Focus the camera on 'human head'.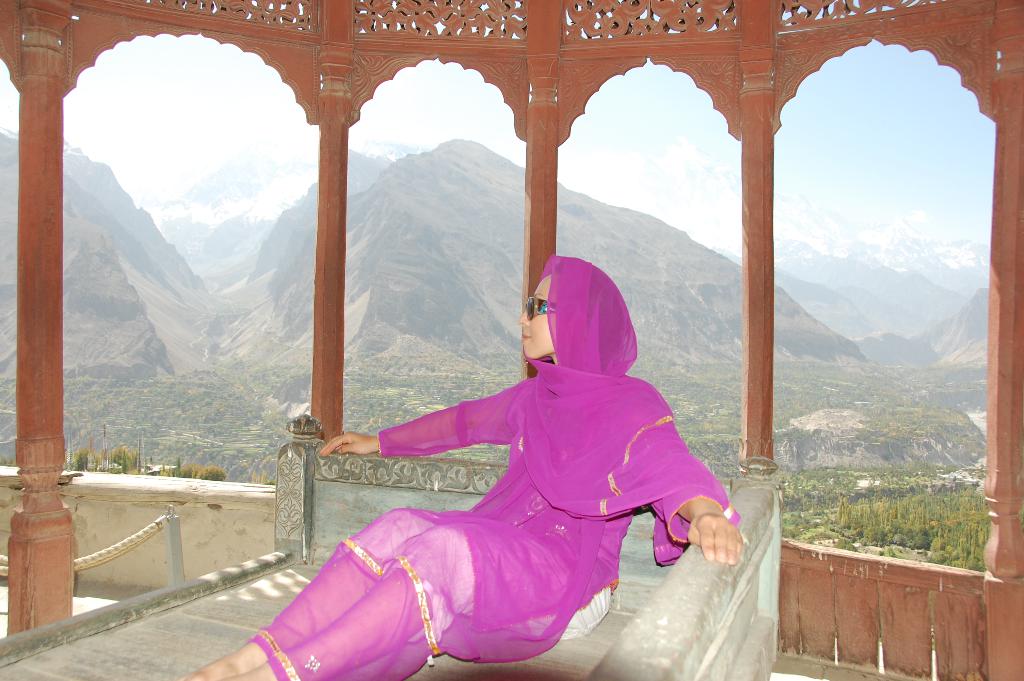
Focus region: box=[515, 261, 628, 357].
